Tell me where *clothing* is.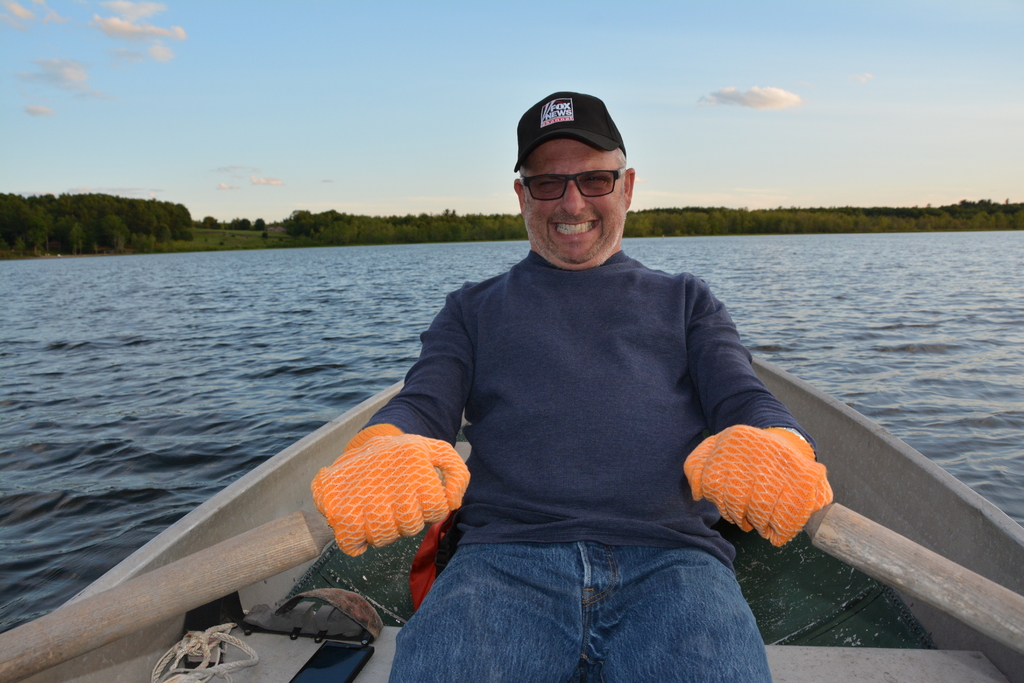
*clothing* is at 367/194/799/655.
